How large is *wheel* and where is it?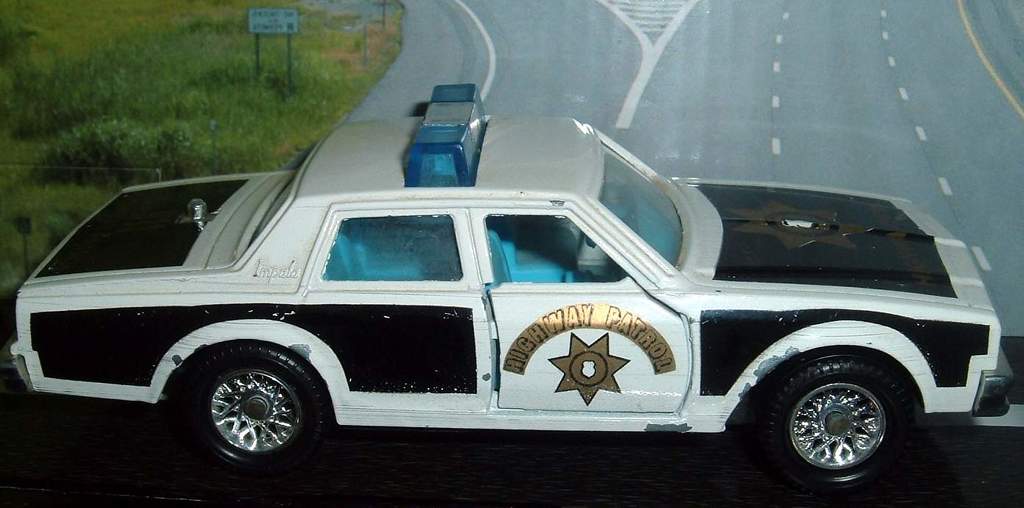
Bounding box: BBox(752, 348, 930, 503).
